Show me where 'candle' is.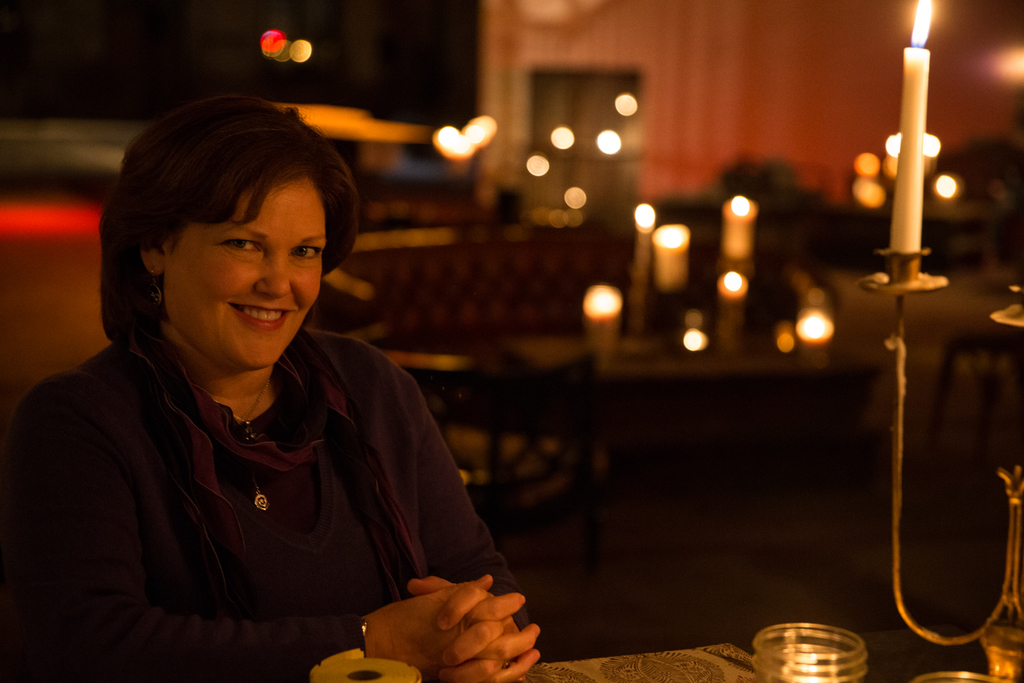
'candle' is at left=635, top=205, right=660, bottom=285.
